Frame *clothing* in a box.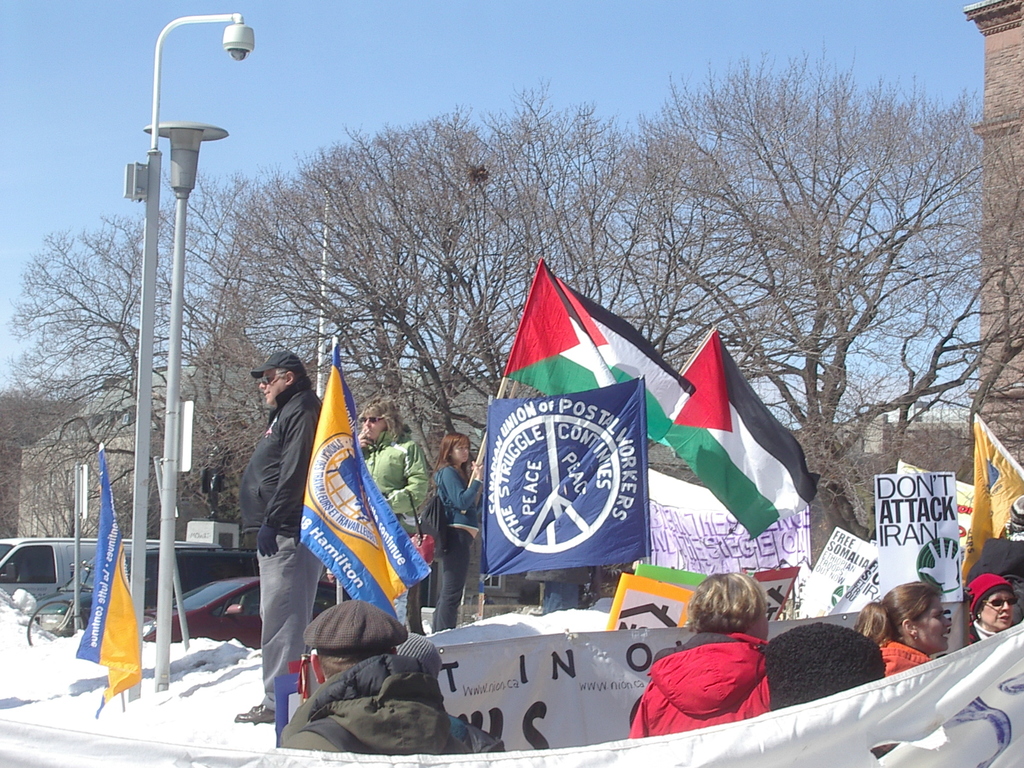
{"x1": 444, "y1": 708, "x2": 507, "y2": 753}.
